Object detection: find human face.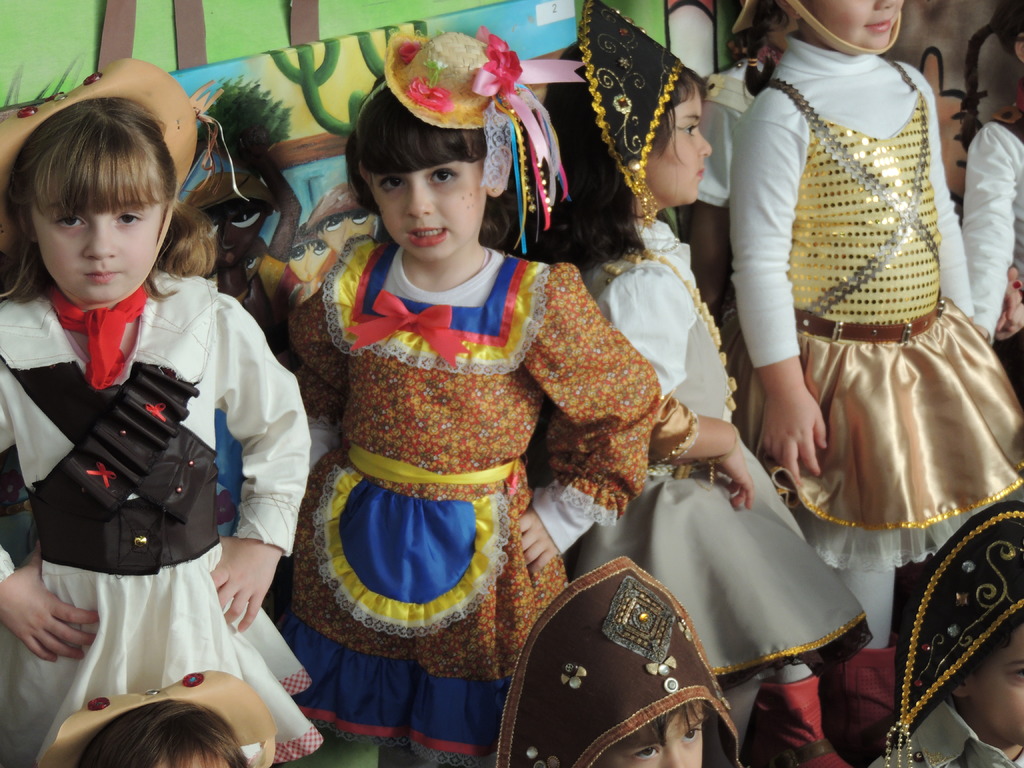
{"x1": 968, "y1": 625, "x2": 1023, "y2": 746}.
